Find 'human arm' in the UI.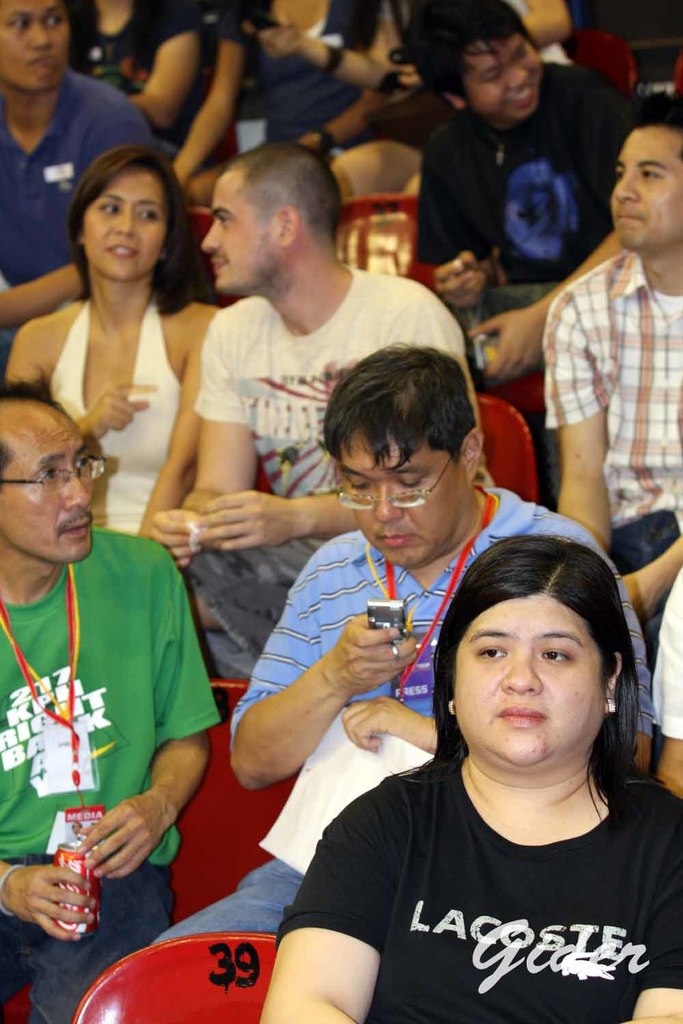
UI element at bbox=(192, 287, 488, 552).
